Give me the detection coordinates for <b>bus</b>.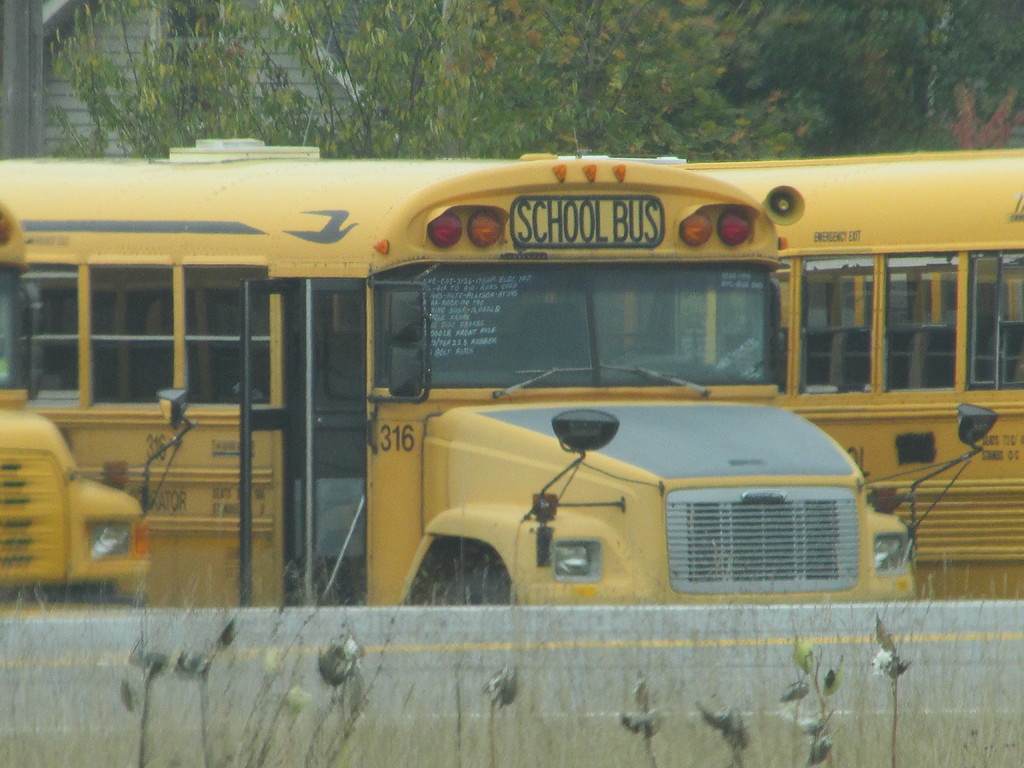
0, 198, 198, 606.
